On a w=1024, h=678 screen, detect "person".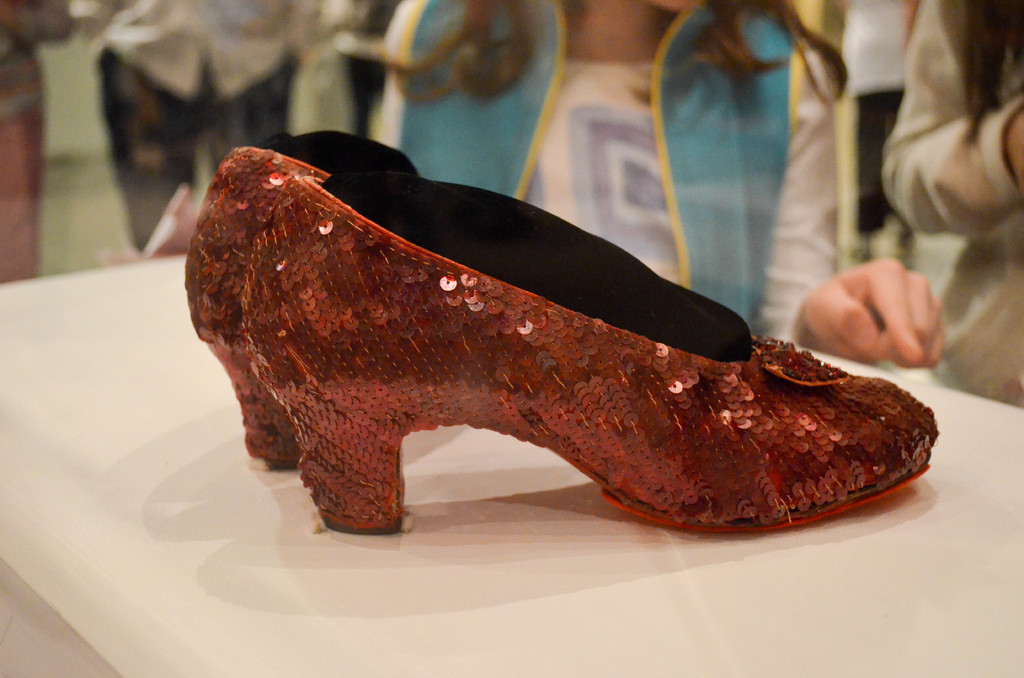
(left=380, top=0, right=952, bottom=362).
